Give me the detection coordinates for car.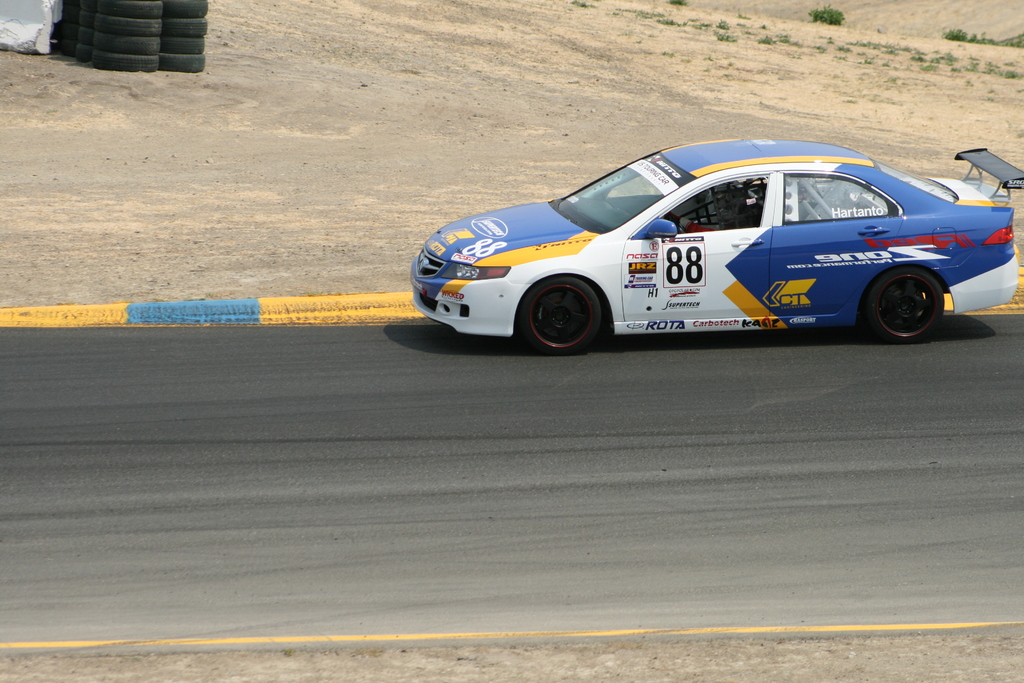
<region>407, 136, 996, 347</region>.
